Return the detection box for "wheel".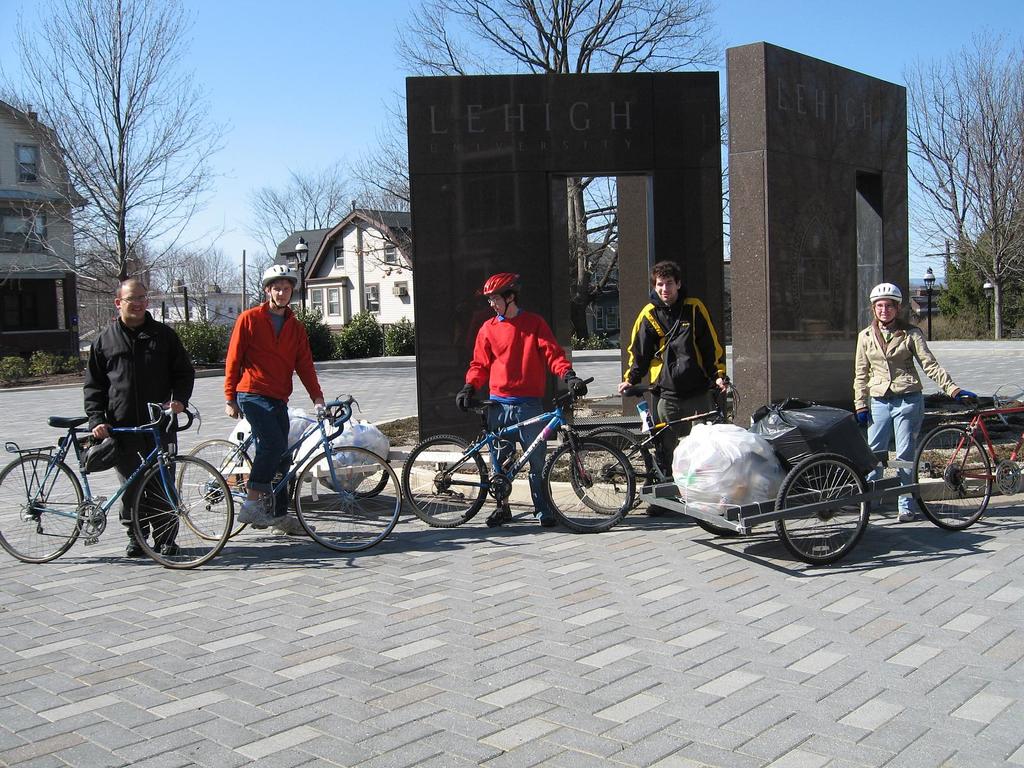
<bbox>571, 420, 652, 512</bbox>.
